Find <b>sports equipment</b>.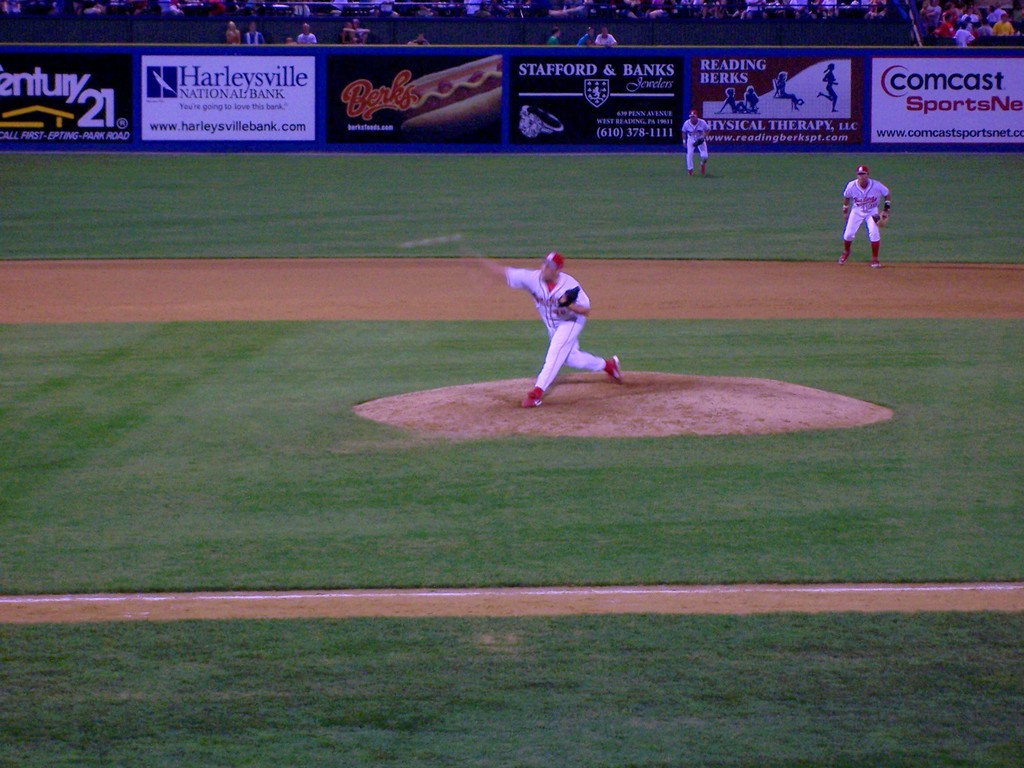
x1=520 y1=388 x2=543 y2=406.
